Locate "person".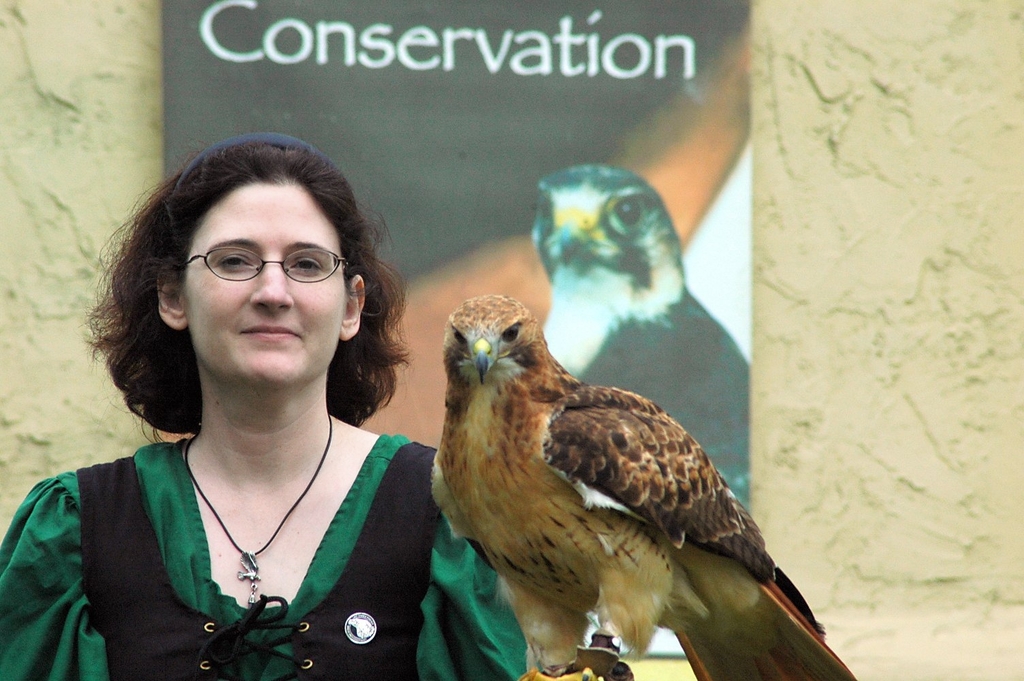
Bounding box: 0/140/543/680.
